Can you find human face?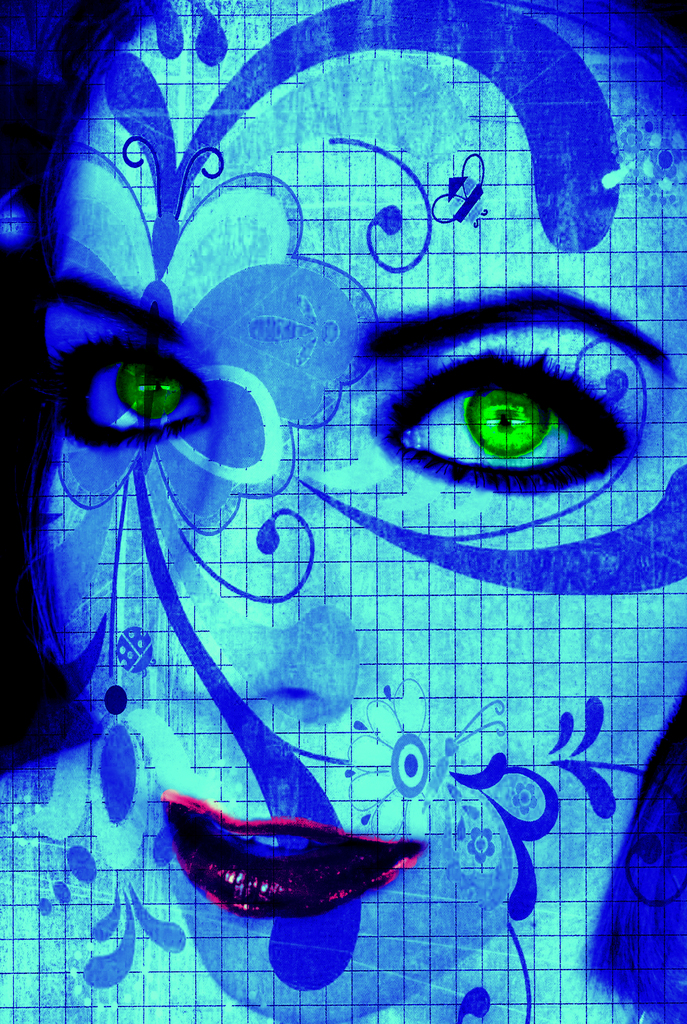
Yes, bounding box: 24/0/686/1018.
